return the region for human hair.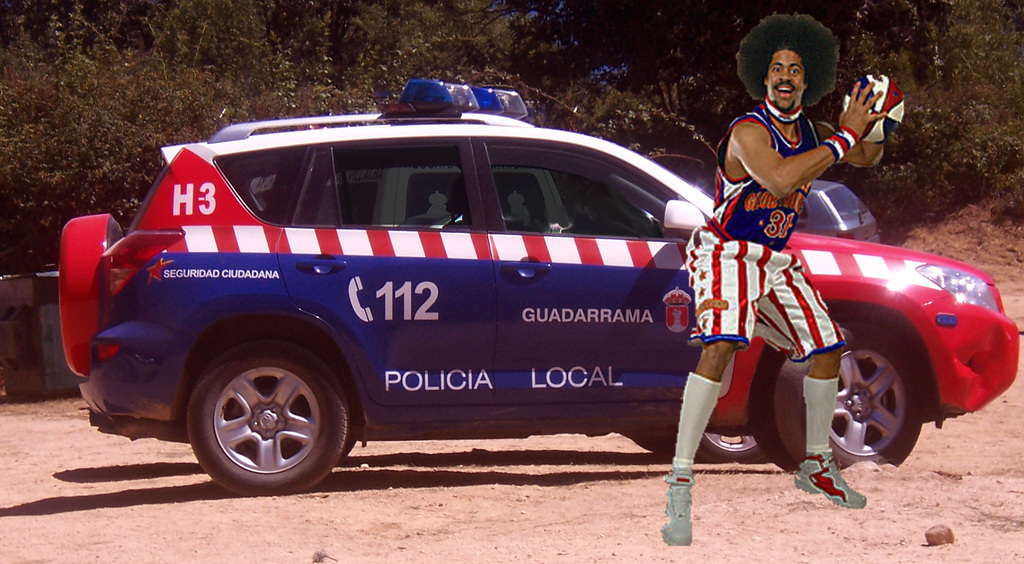
bbox=(740, 13, 834, 113).
